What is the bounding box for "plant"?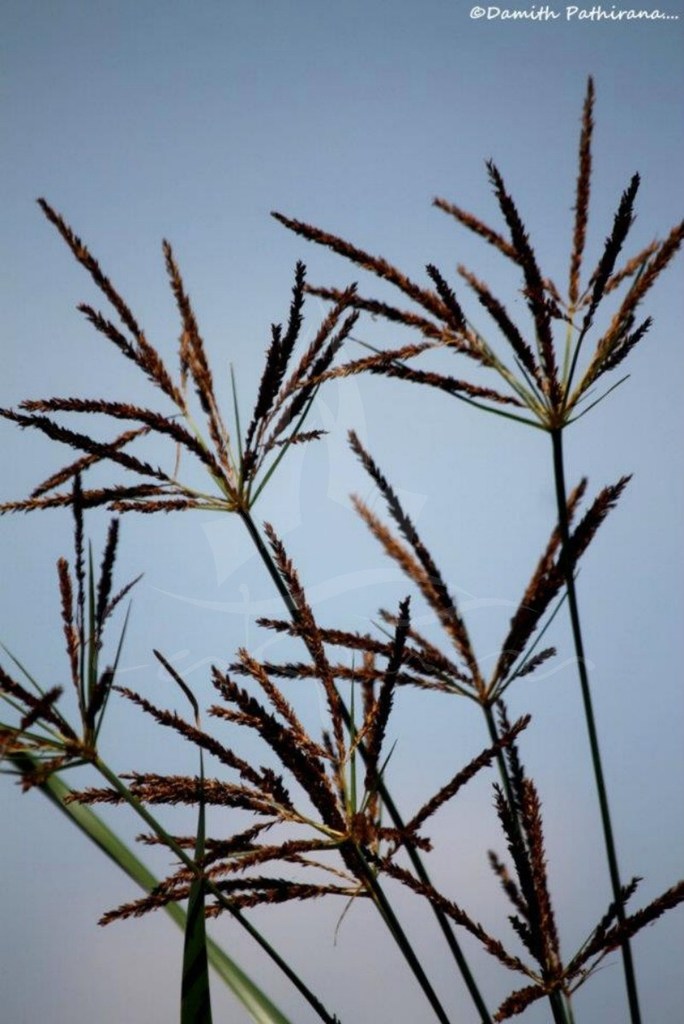
[x1=0, y1=63, x2=683, y2=1023].
